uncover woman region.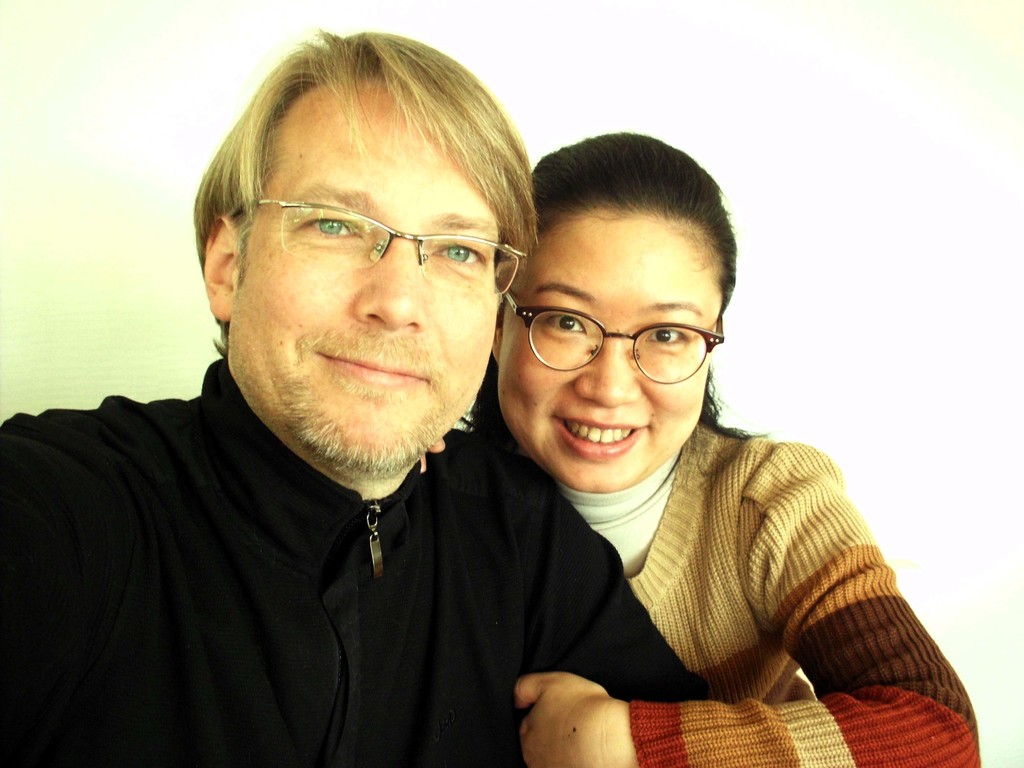
Uncovered: <bbox>384, 104, 939, 760</bbox>.
